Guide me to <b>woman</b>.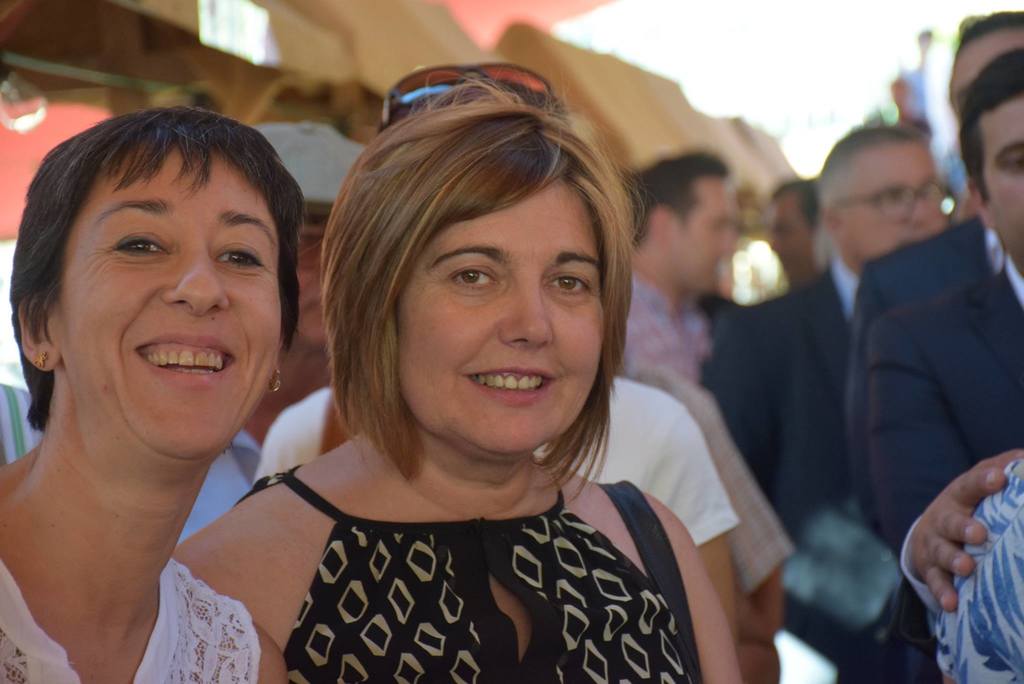
Guidance: pyautogui.locateOnScreen(0, 108, 304, 683).
